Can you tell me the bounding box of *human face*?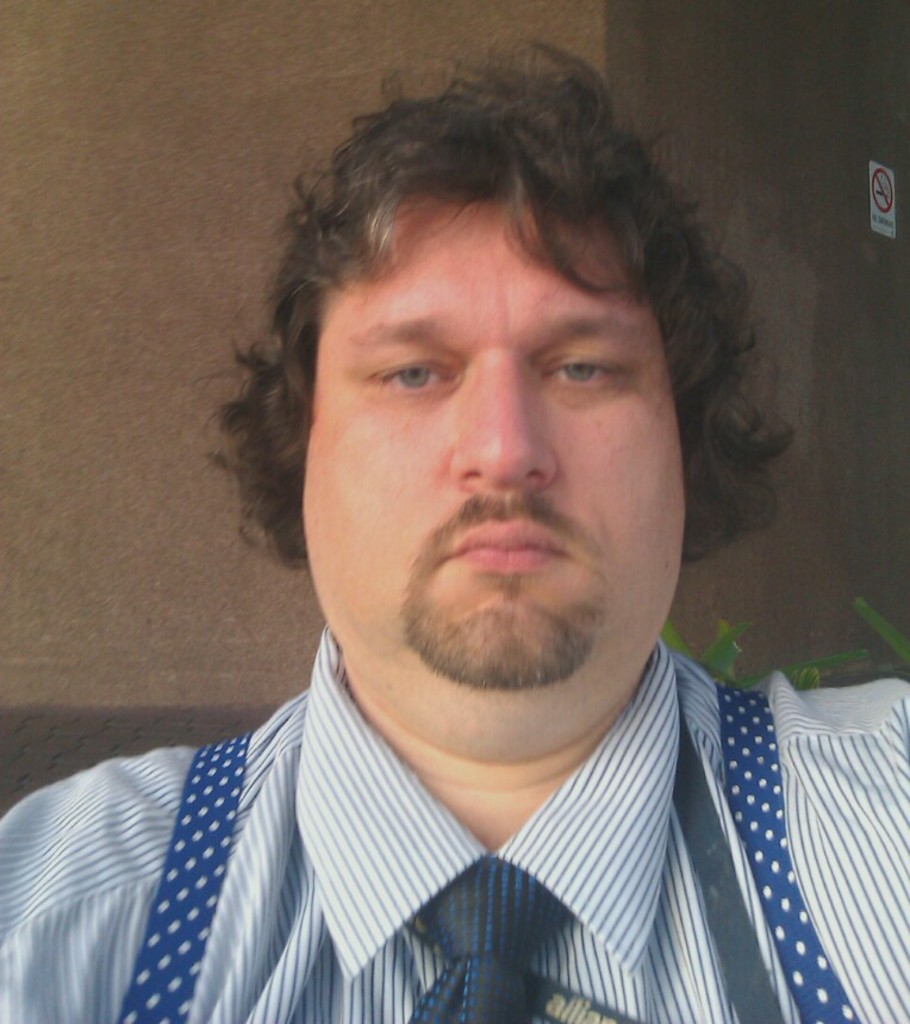
crop(306, 192, 682, 691).
